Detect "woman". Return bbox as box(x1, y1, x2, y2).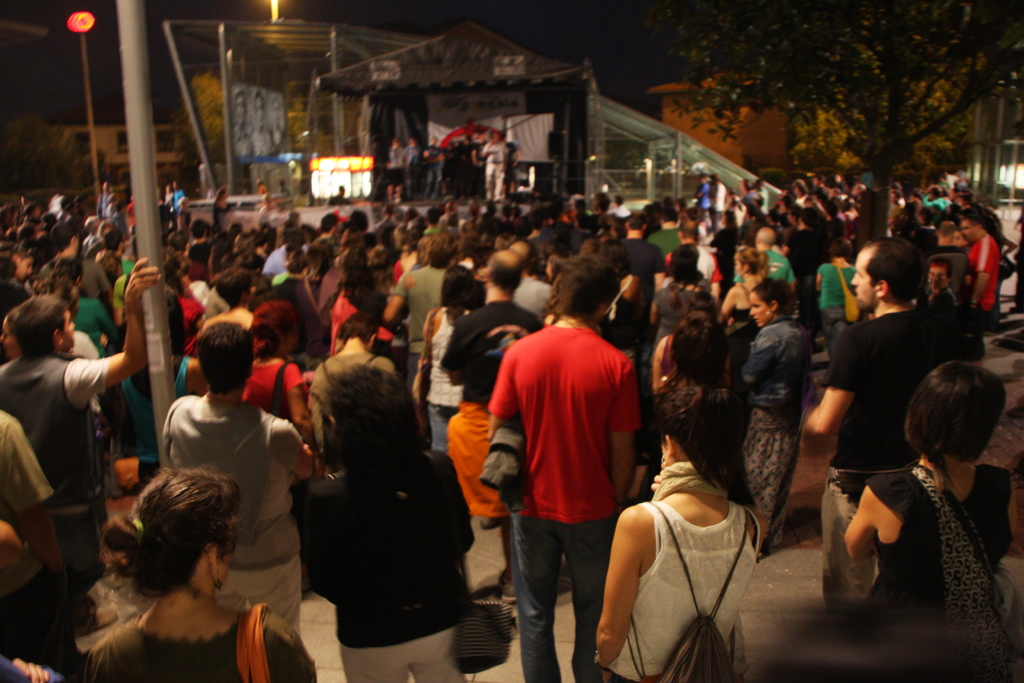
box(735, 282, 817, 555).
